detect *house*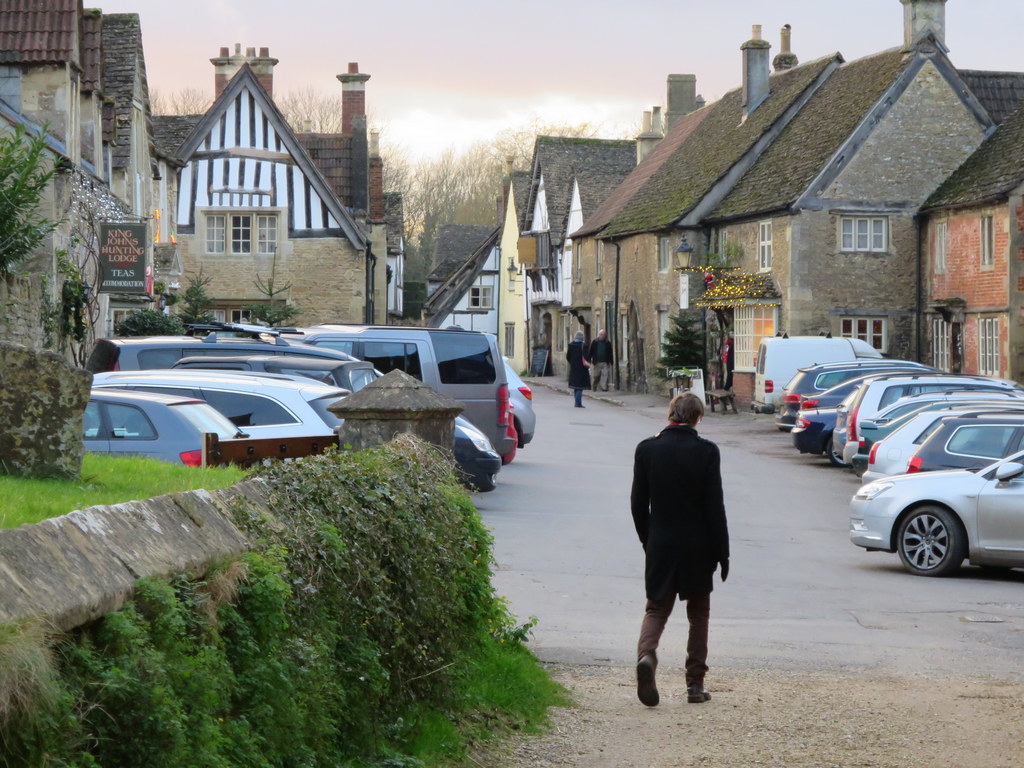
<bbox>426, 226, 503, 368</bbox>
